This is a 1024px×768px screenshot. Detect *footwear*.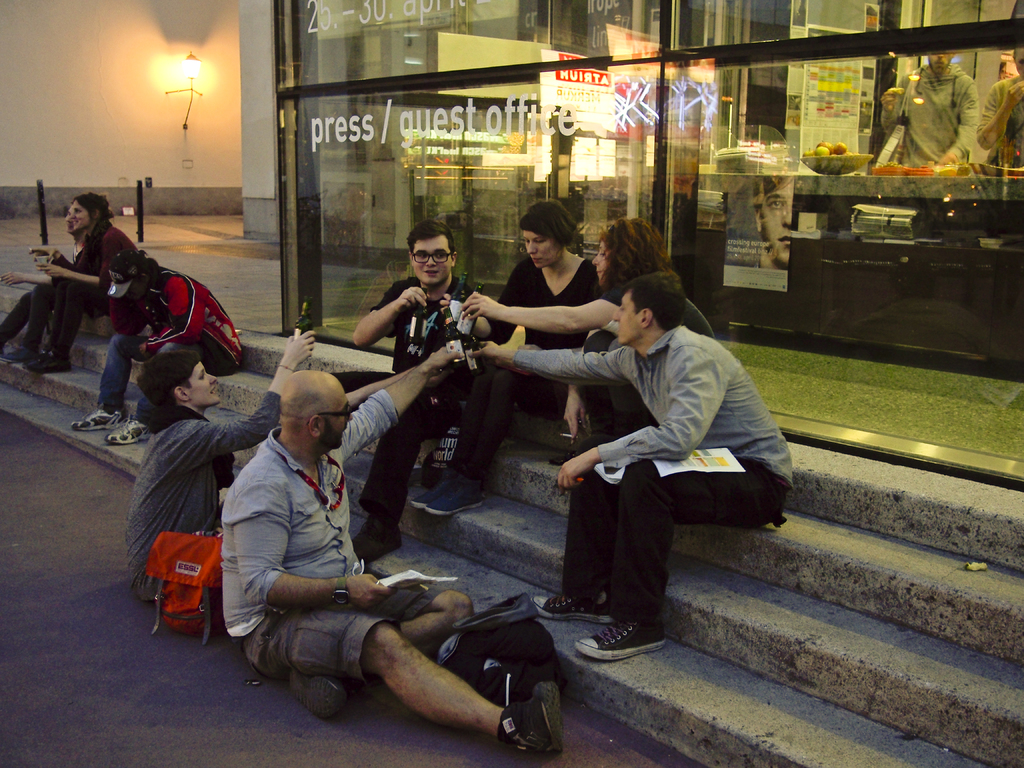
BBox(287, 678, 350, 716).
